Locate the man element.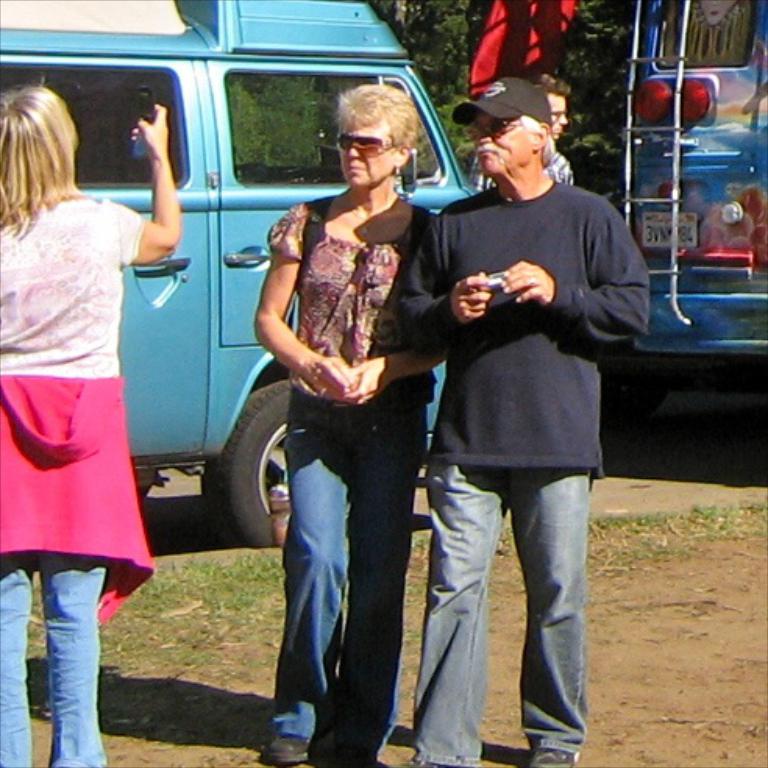
Element bbox: left=384, top=80, right=646, bottom=766.
